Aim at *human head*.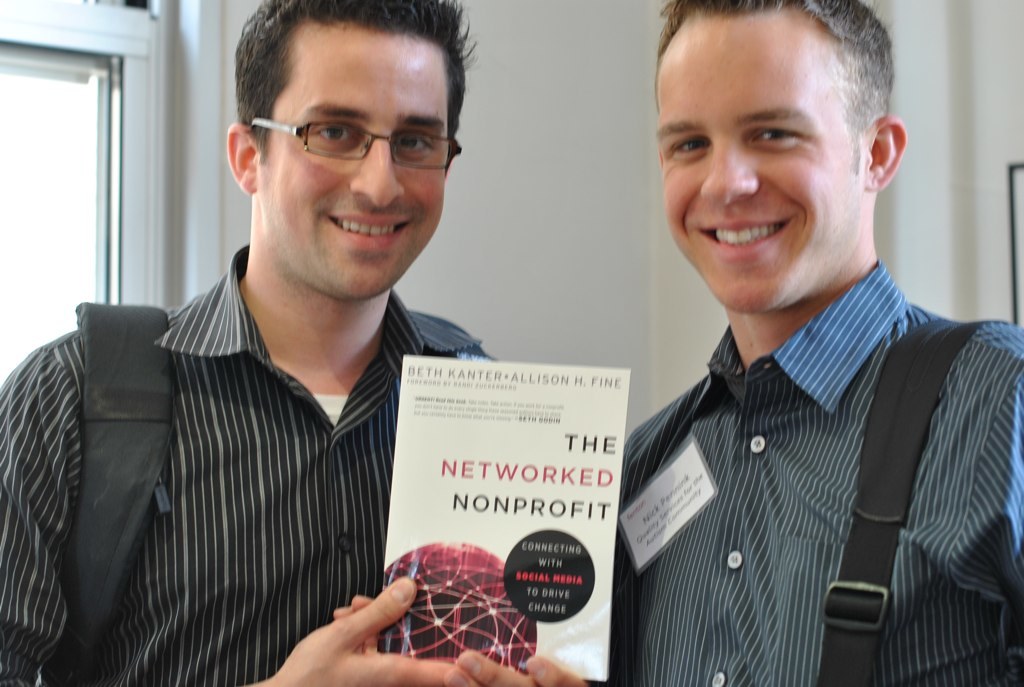
Aimed at [left=647, top=0, right=903, bottom=291].
